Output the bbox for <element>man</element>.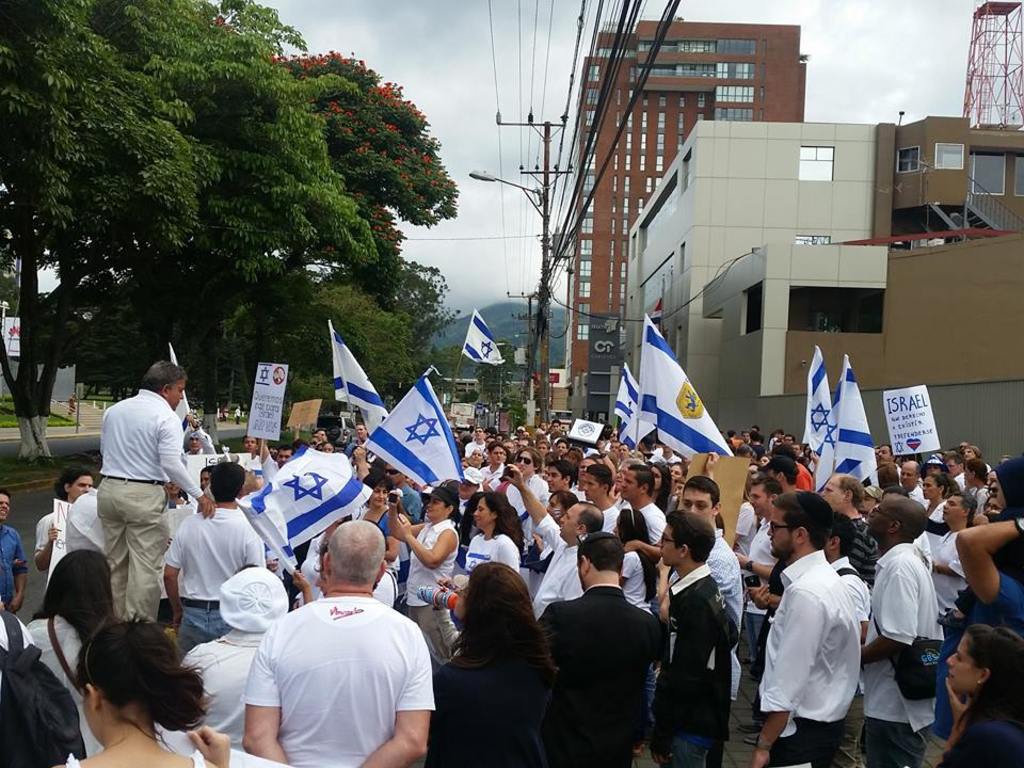
x1=505 y1=464 x2=609 y2=620.
